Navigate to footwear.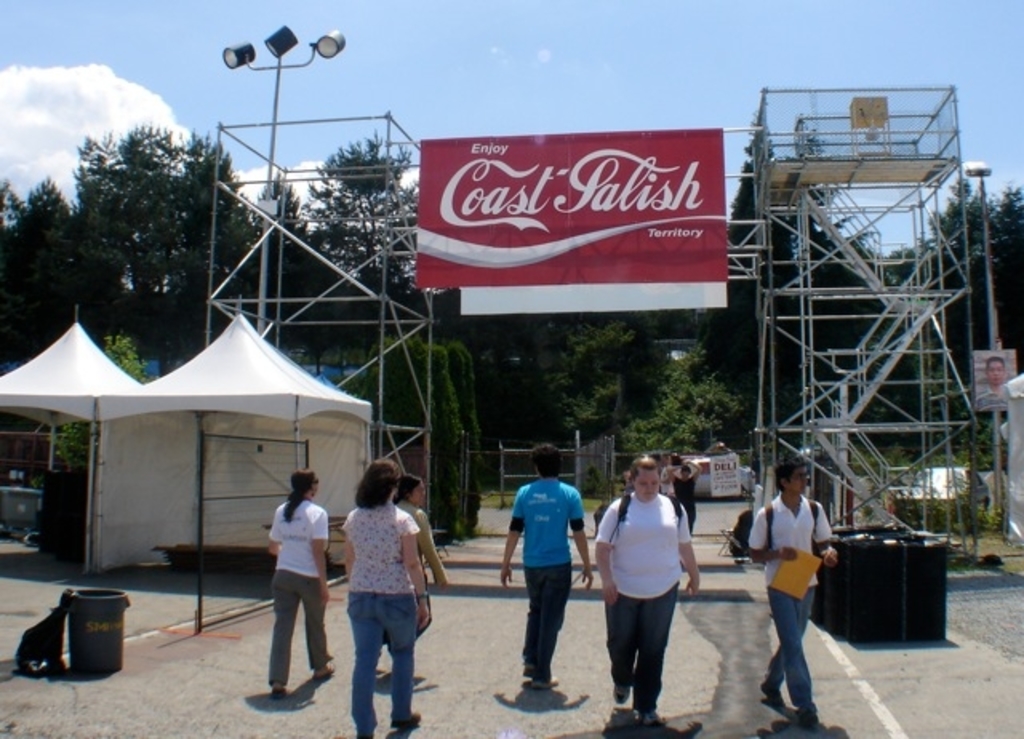
Navigation target: pyautogui.locateOnScreen(534, 677, 557, 688).
